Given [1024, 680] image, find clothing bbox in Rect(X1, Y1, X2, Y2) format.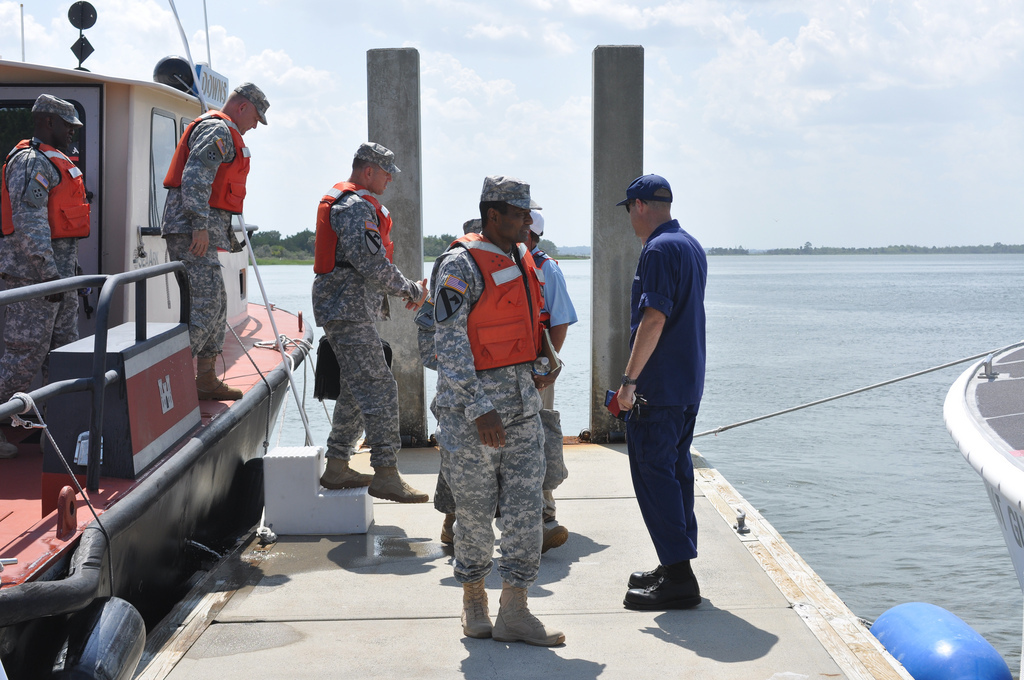
Rect(0, 135, 95, 404).
